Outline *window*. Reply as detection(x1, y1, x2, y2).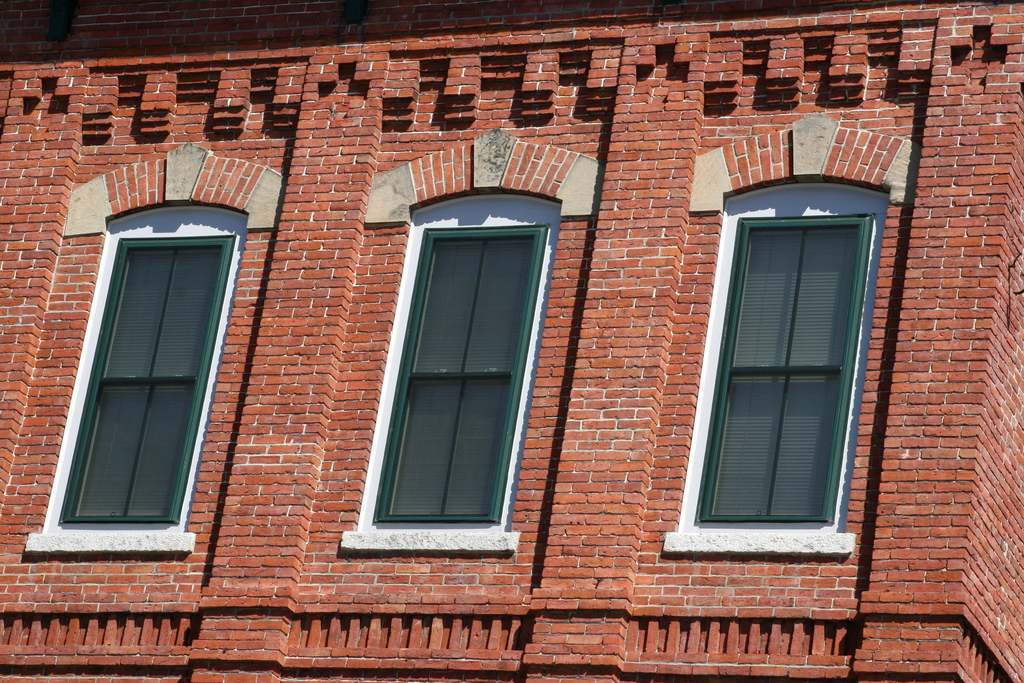
detection(700, 169, 879, 548).
